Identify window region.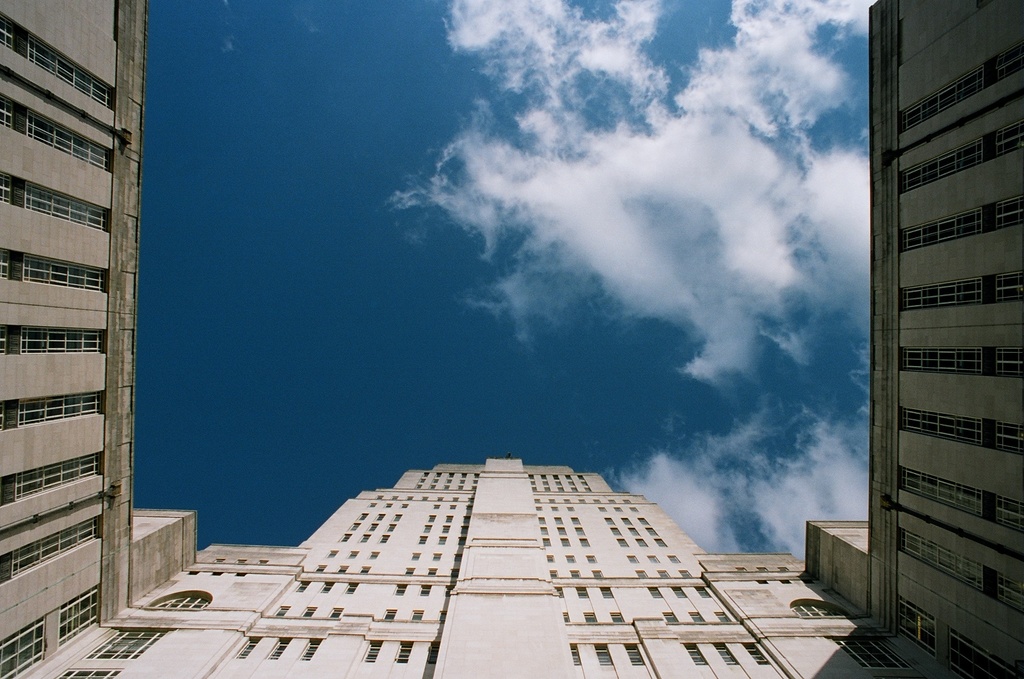
Region: box(448, 568, 461, 578).
